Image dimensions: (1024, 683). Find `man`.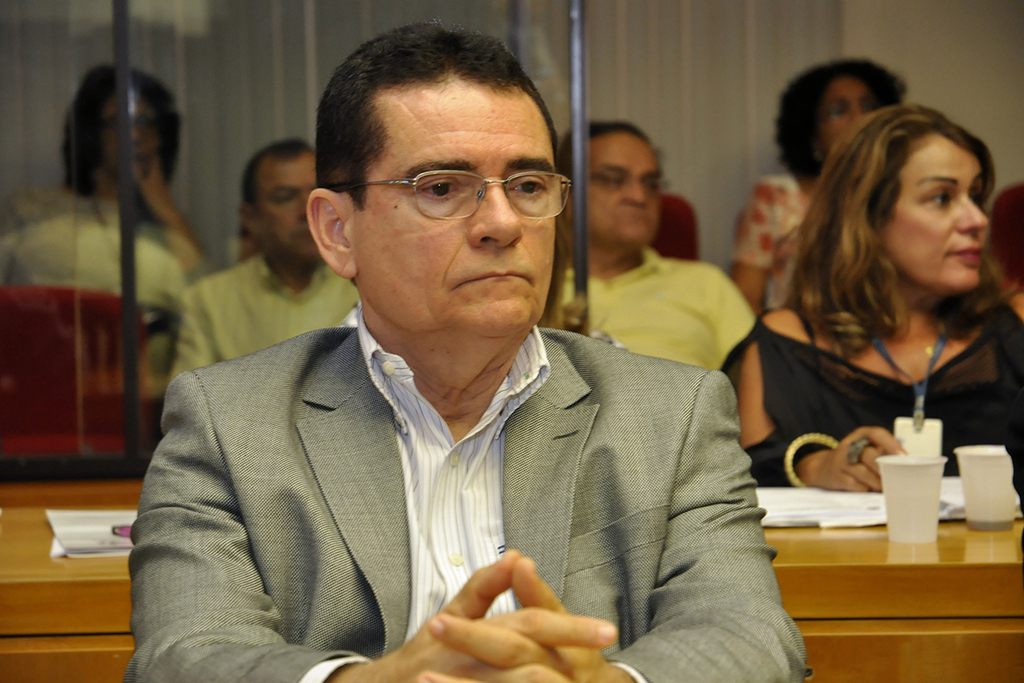
bbox=[539, 120, 757, 454].
